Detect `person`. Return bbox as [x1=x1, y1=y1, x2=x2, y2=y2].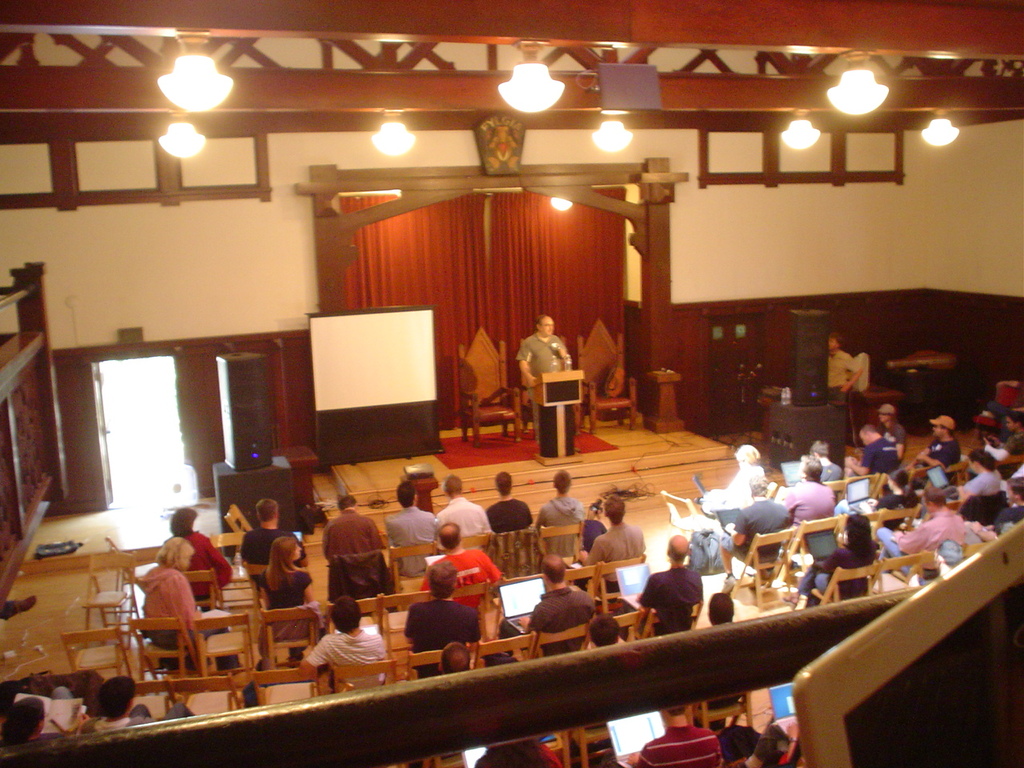
[x1=295, y1=594, x2=387, y2=688].
